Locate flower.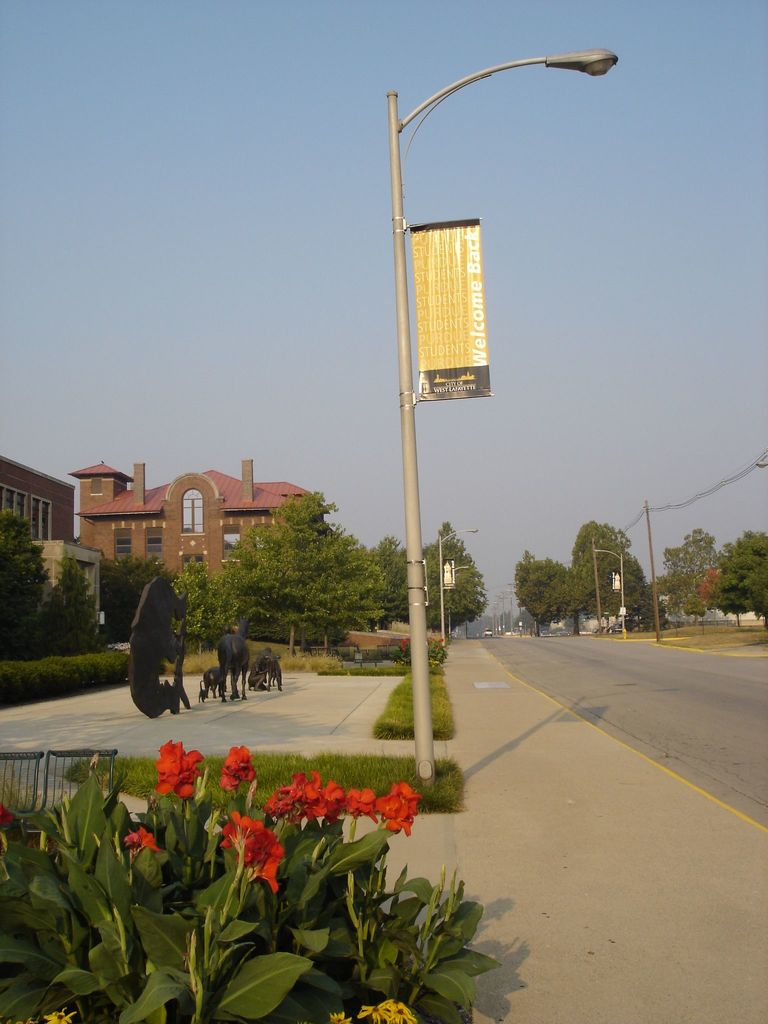
Bounding box: x1=326 y1=1012 x2=352 y2=1023.
